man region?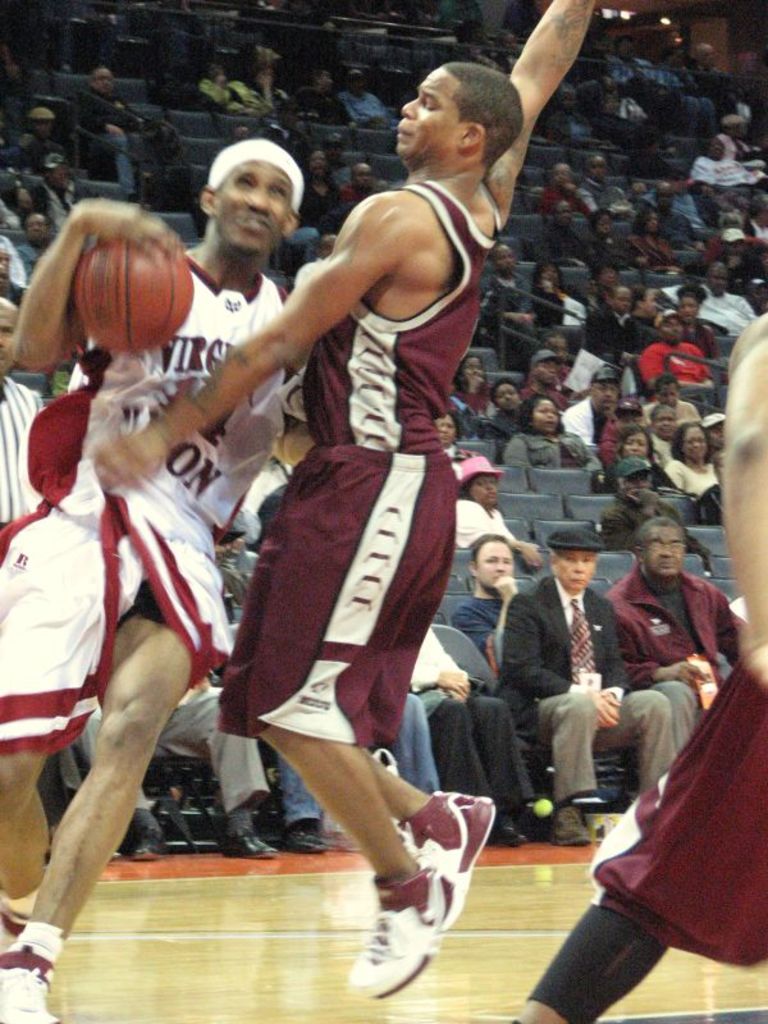
l=558, t=365, r=621, b=445
